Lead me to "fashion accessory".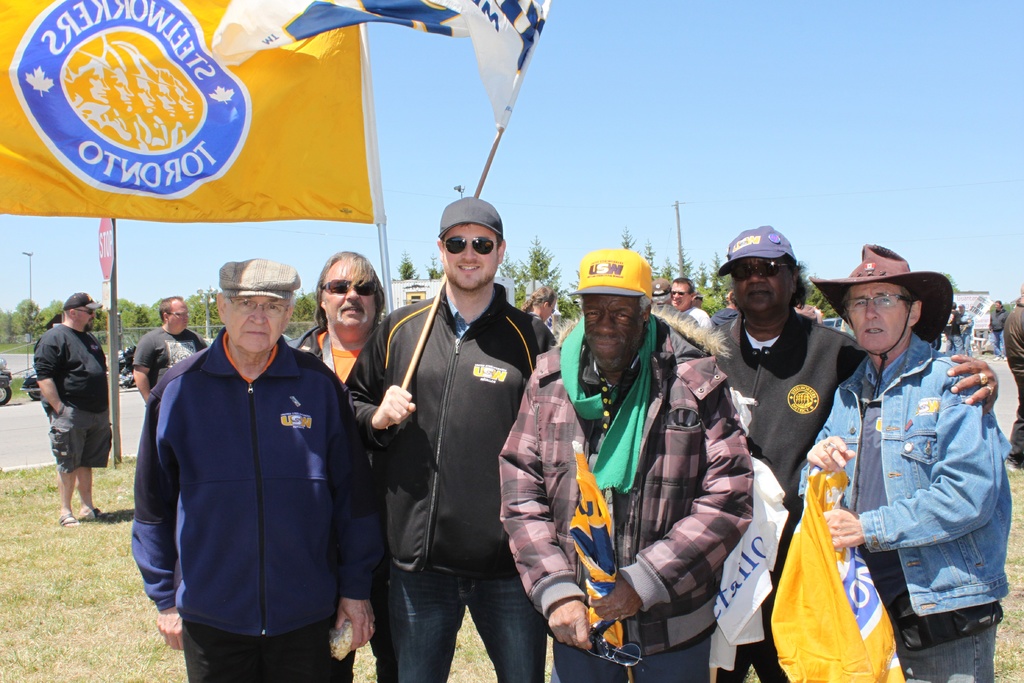
Lead to l=550, t=309, r=554, b=313.
